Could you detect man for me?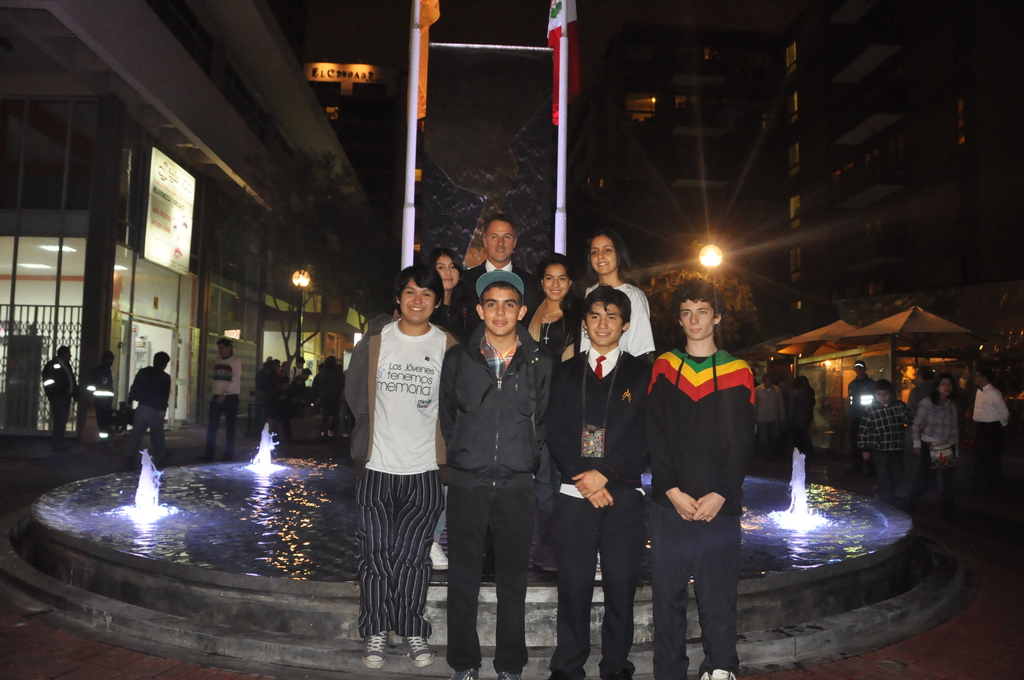
Detection result: bbox=[123, 350, 178, 467].
